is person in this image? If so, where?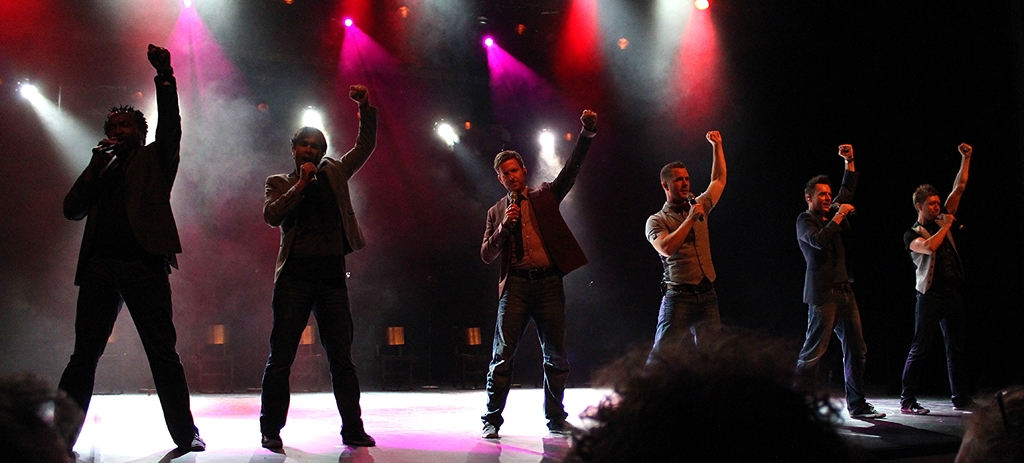
Yes, at crop(904, 133, 982, 410).
